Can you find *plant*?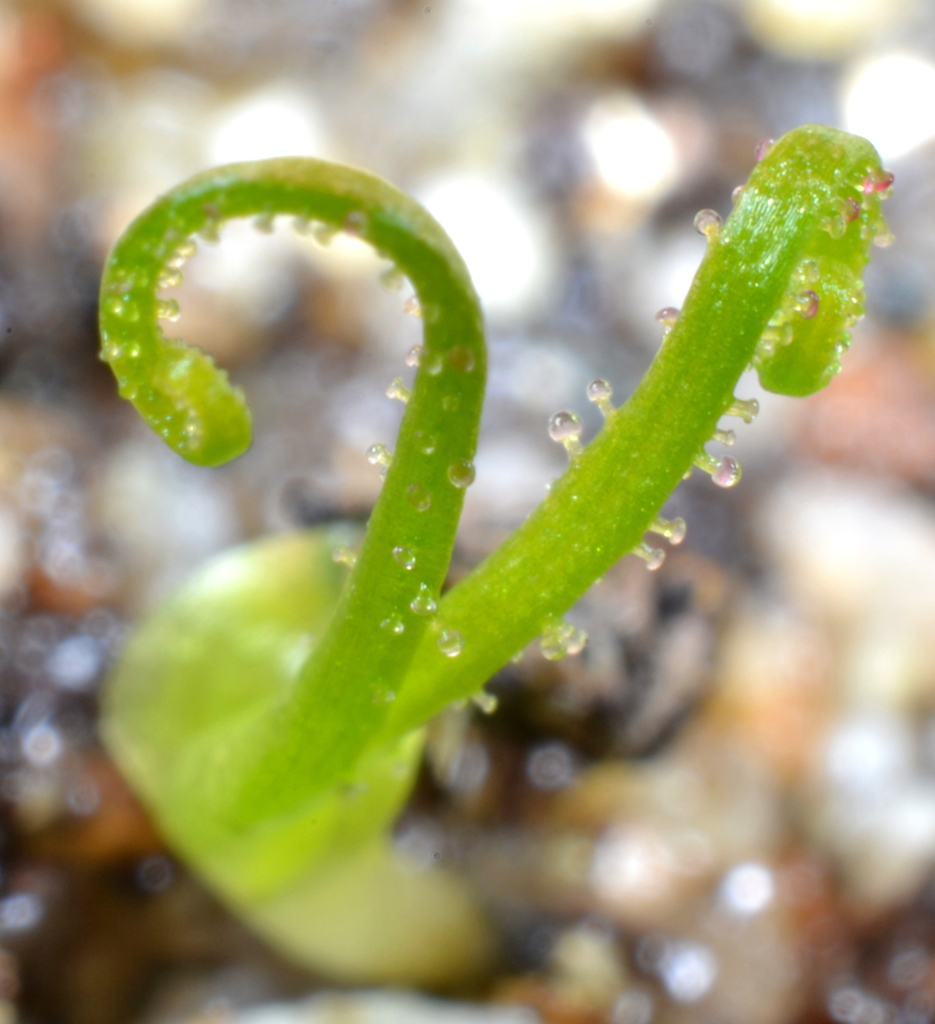
Yes, bounding box: (left=0, top=23, right=934, bottom=1006).
